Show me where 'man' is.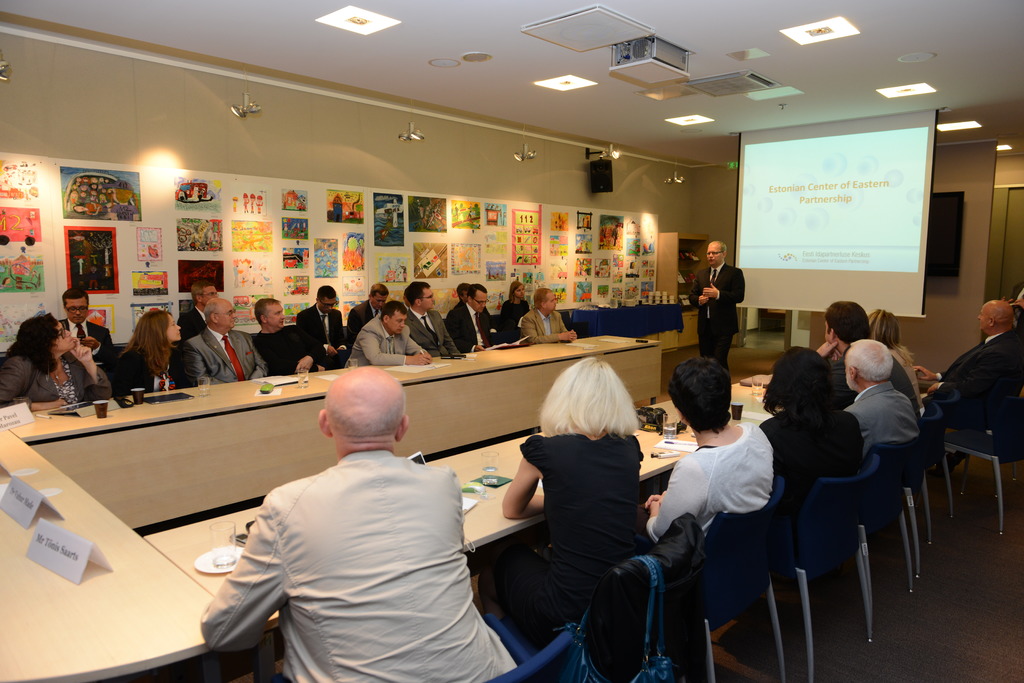
'man' is at select_region(186, 299, 268, 384).
